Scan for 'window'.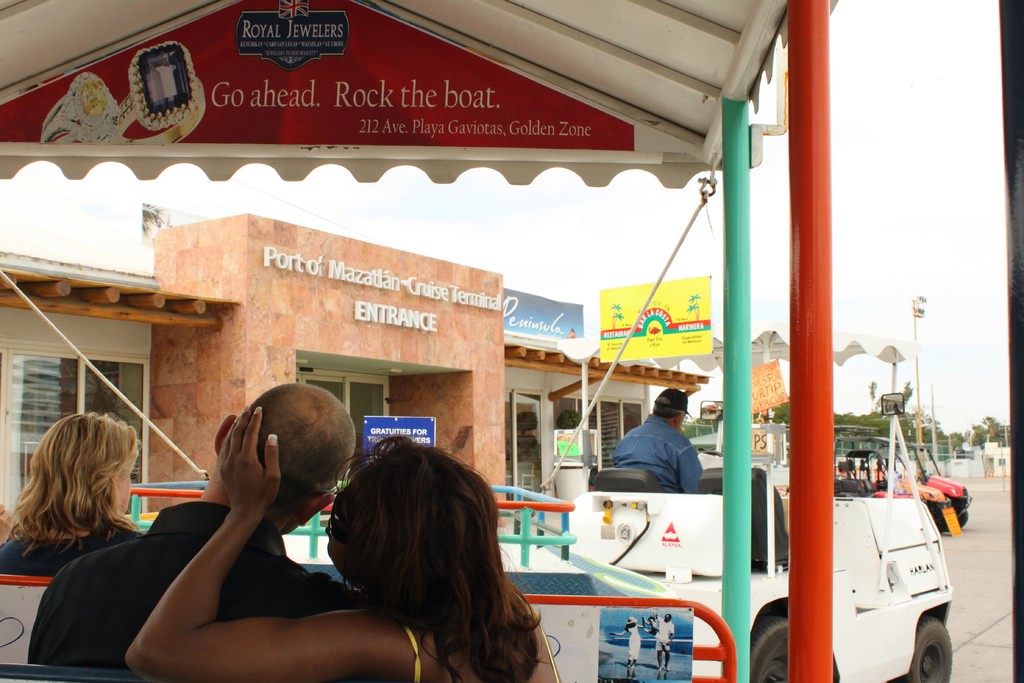
Scan result: (500, 384, 546, 498).
